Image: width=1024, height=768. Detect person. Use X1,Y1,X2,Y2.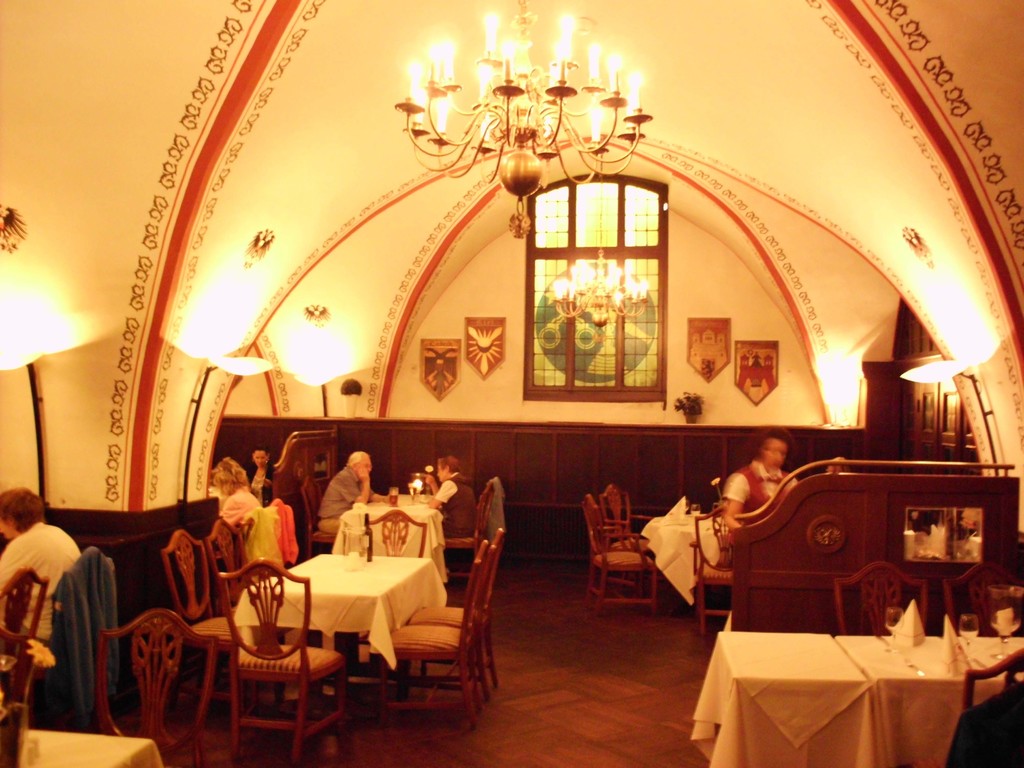
313,448,371,532.
